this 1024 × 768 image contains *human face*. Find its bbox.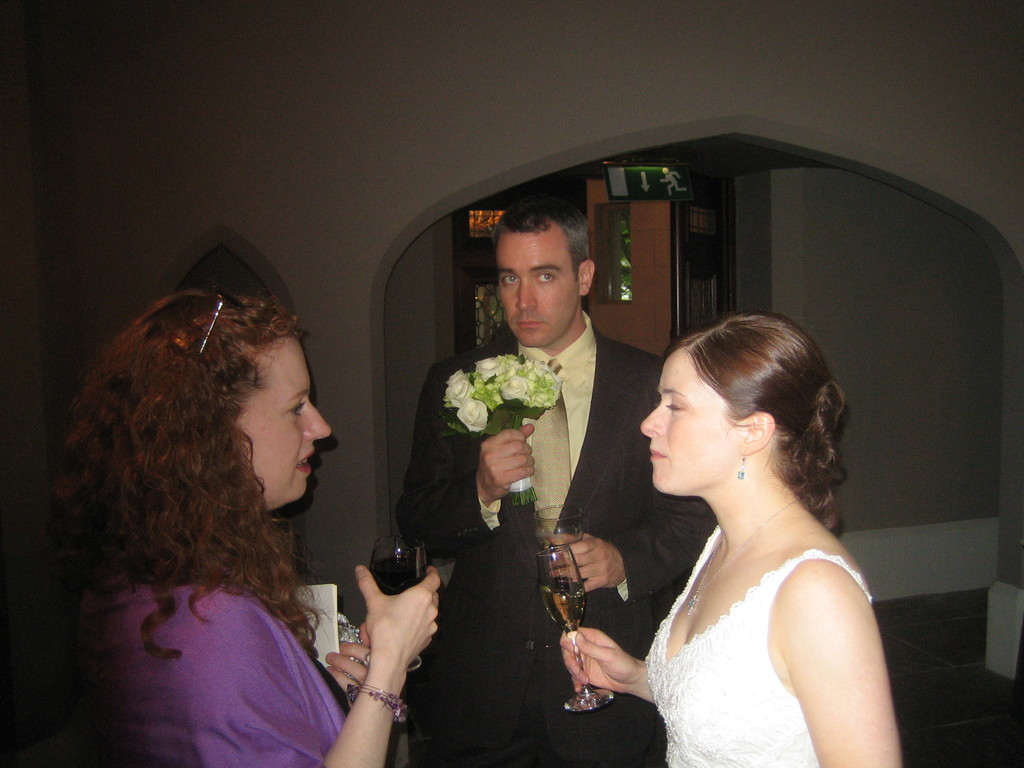
(left=643, top=353, right=742, bottom=493).
